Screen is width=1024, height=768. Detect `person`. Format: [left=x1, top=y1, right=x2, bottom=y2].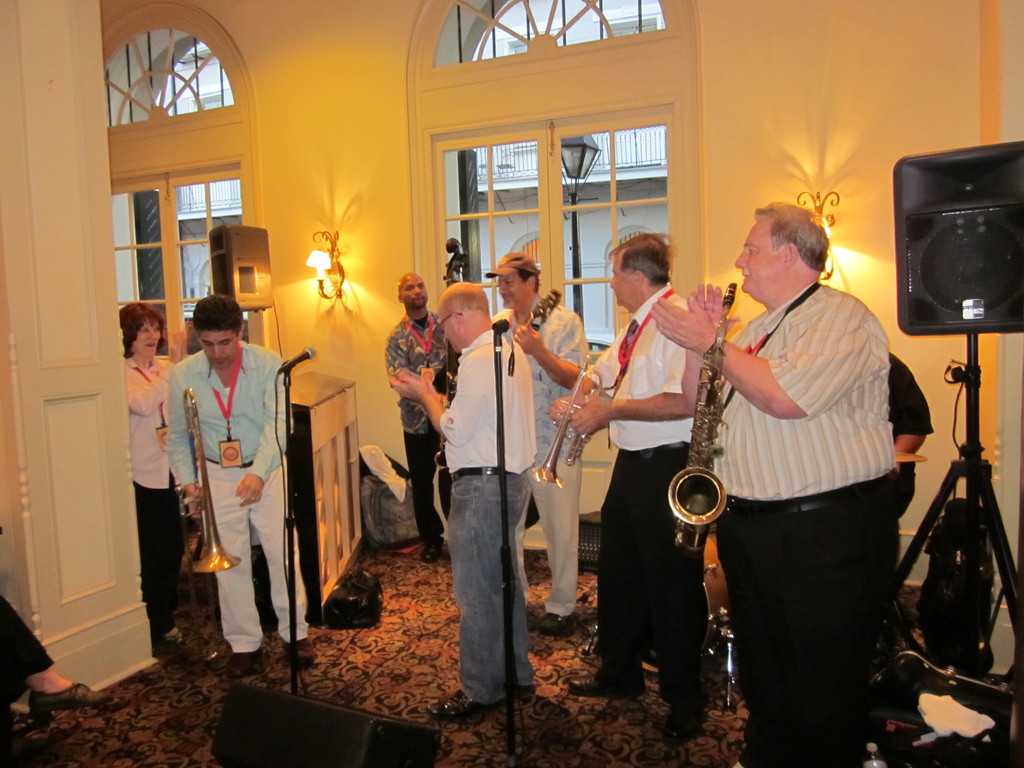
[left=481, top=252, right=590, bottom=637].
